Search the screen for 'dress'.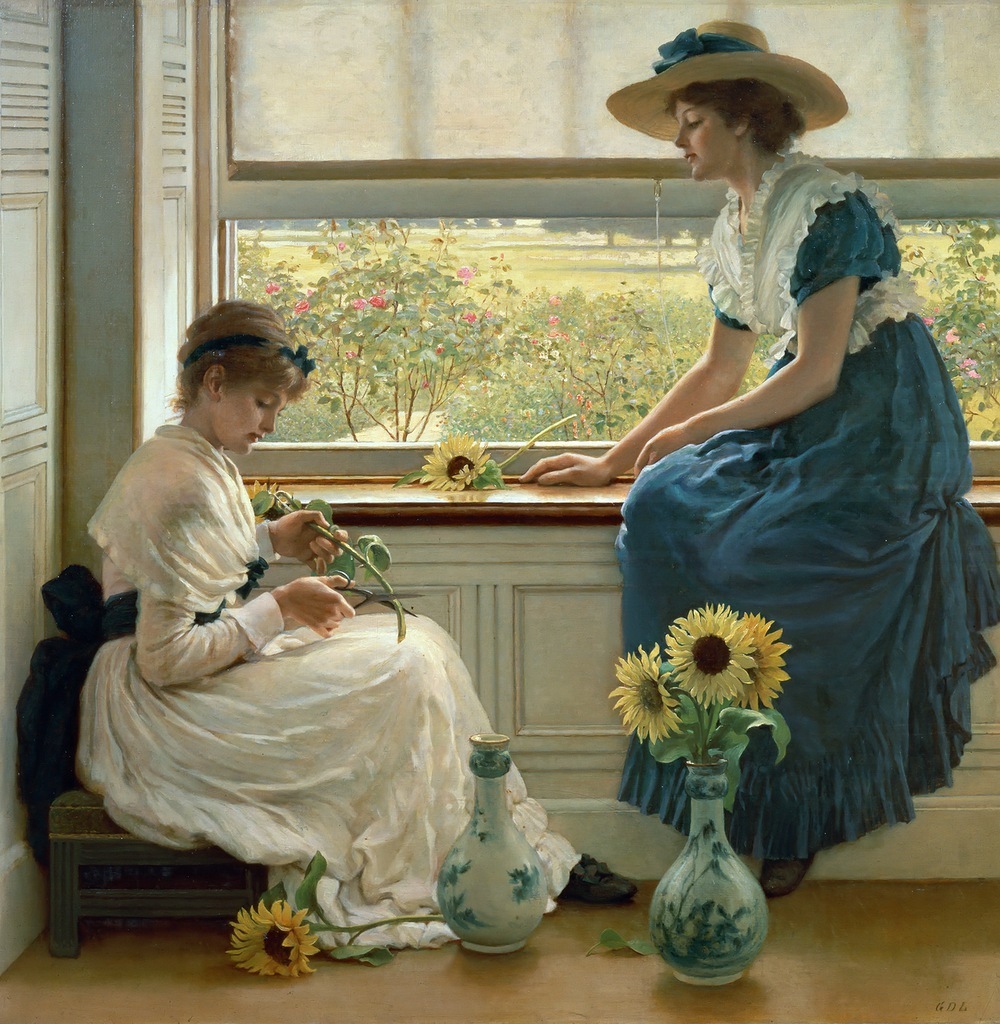
Found at {"x1": 613, "y1": 158, "x2": 999, "y2": 901}.
